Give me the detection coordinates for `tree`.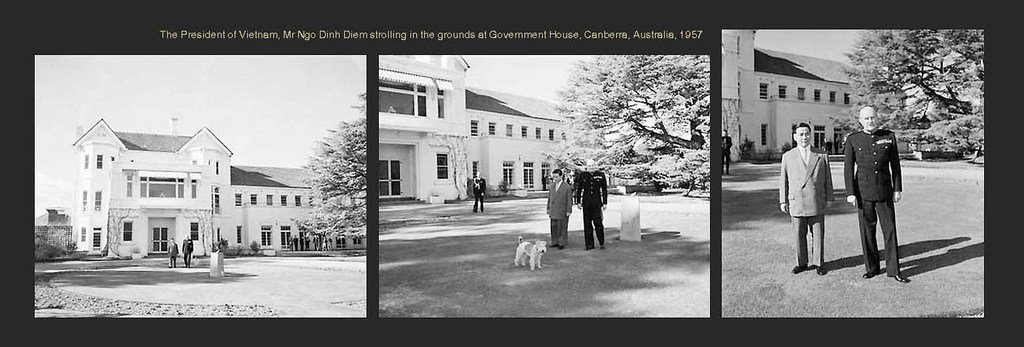
box=[294, 90, 363, 242].
